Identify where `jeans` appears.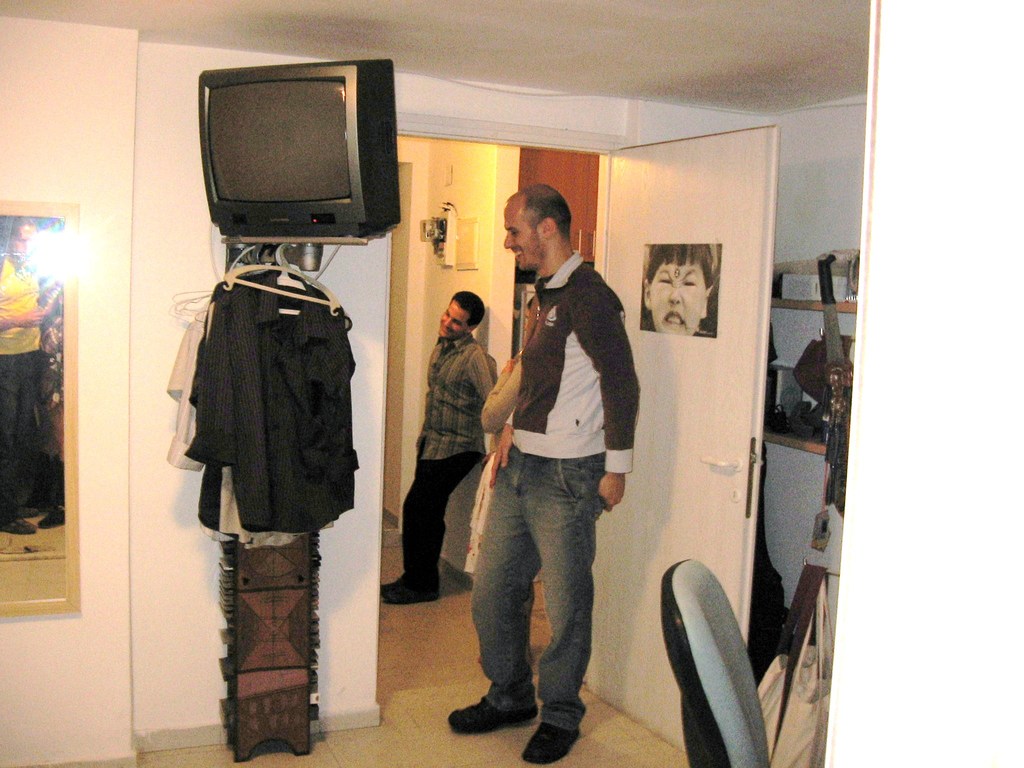
Appears at crop(467, 451, 609, 735).
